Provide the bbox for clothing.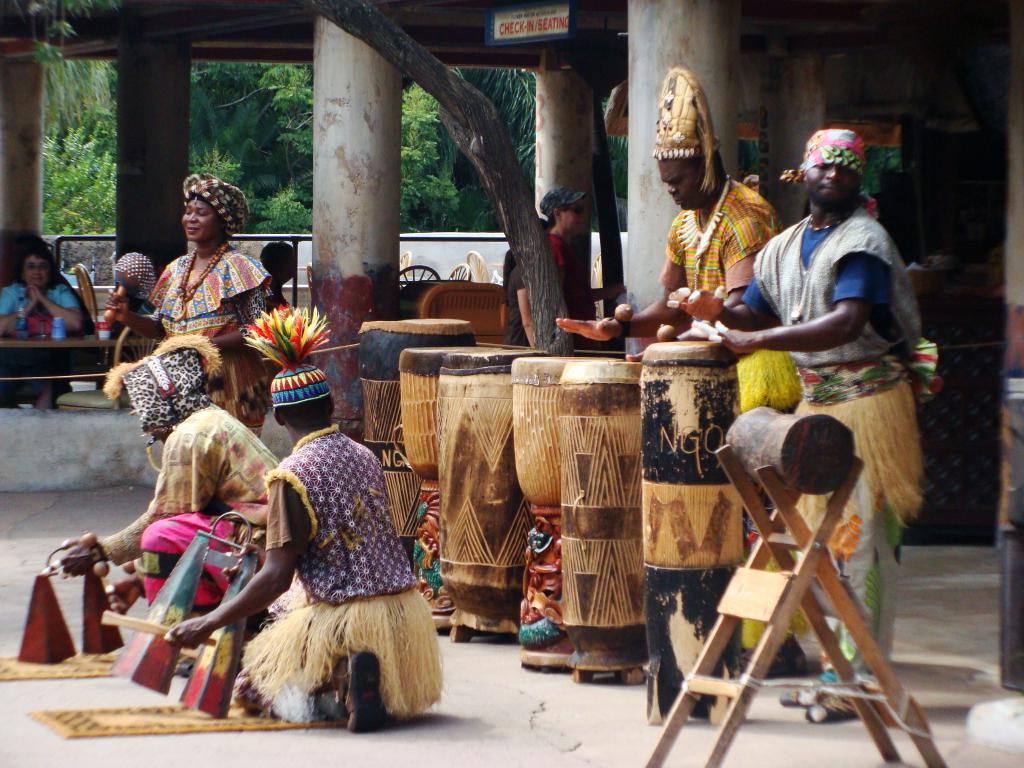
0/285/78/316.
